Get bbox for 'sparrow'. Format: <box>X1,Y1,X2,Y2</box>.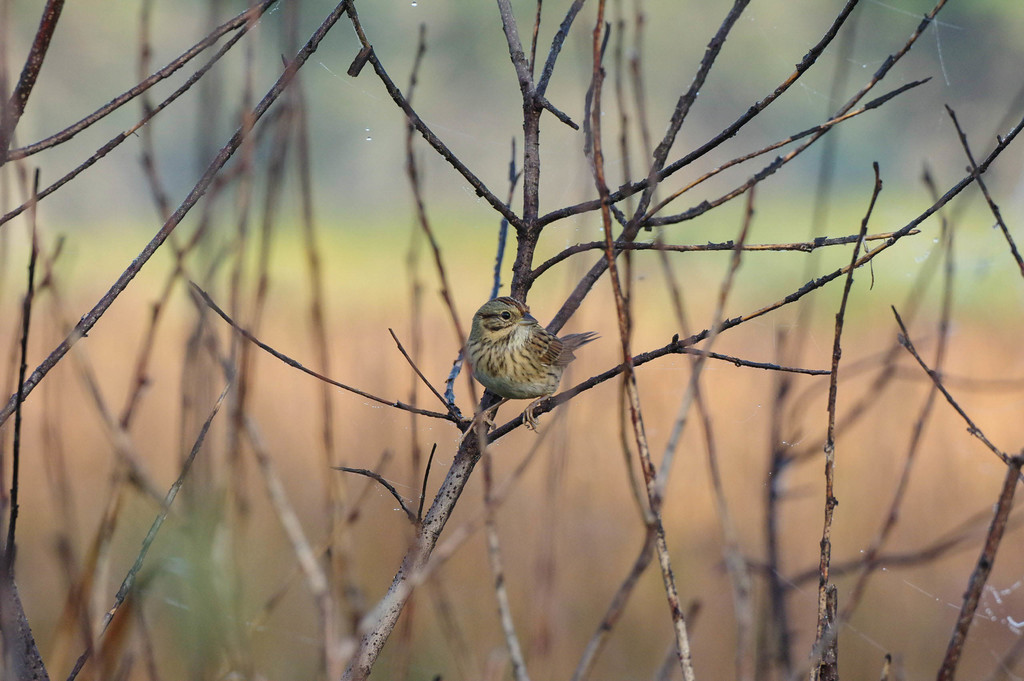
<box>458,297,591,429</box>.
